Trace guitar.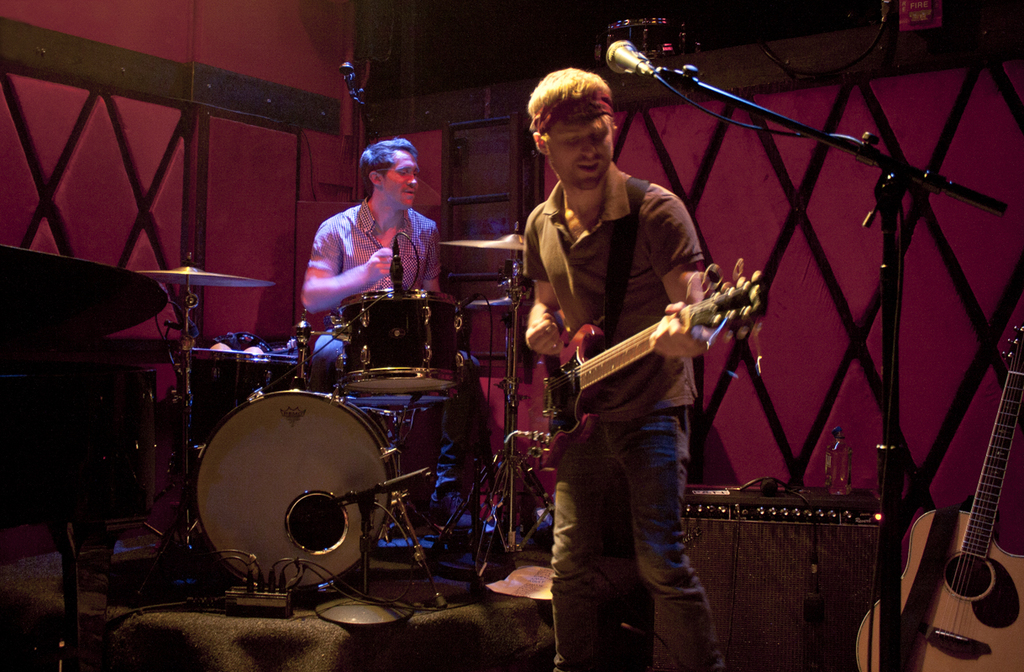
Traced to <region>853, 315, 1023, 671</region>.
